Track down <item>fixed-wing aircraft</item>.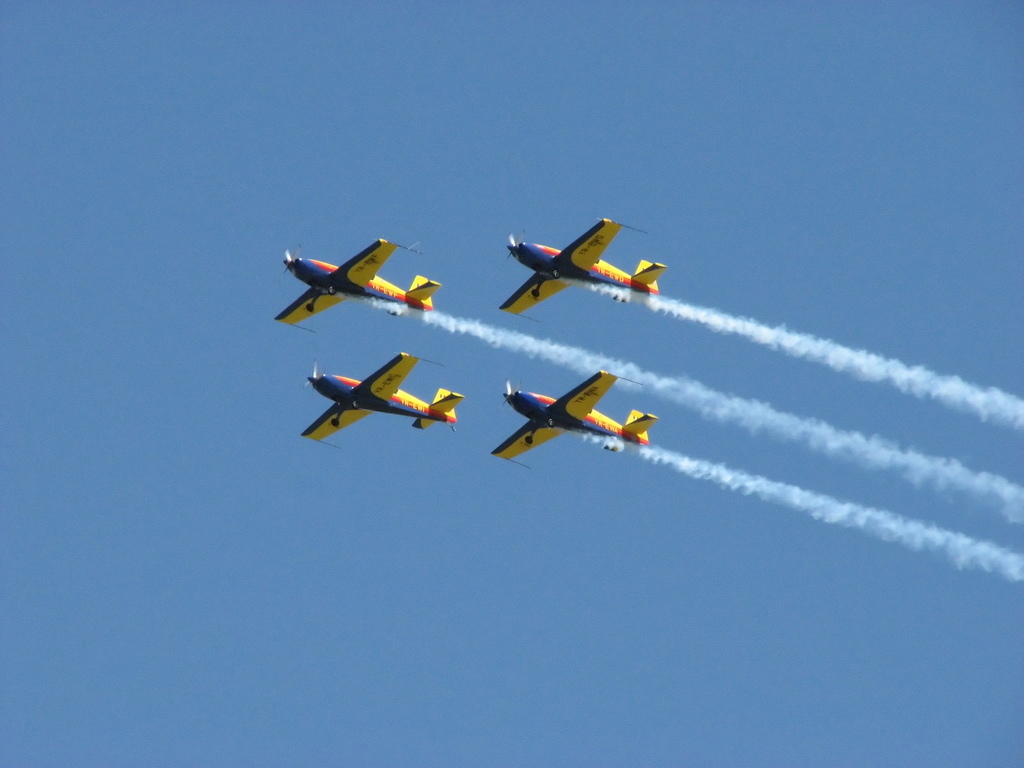
Tracked to 481/366/662/464.
